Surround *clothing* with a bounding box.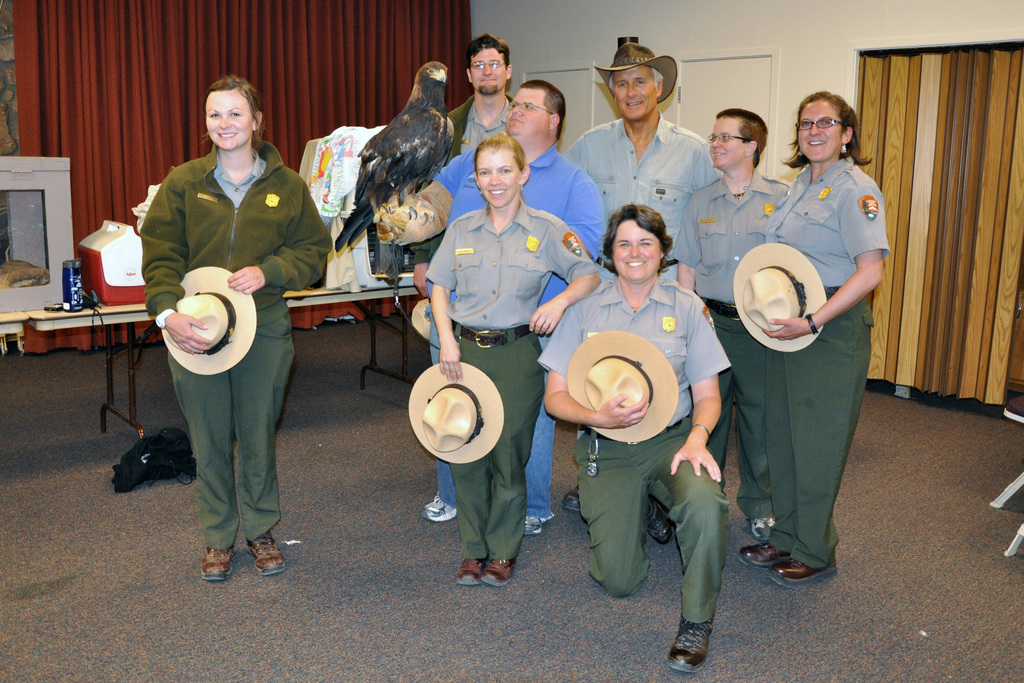
(561,114,724,280).
